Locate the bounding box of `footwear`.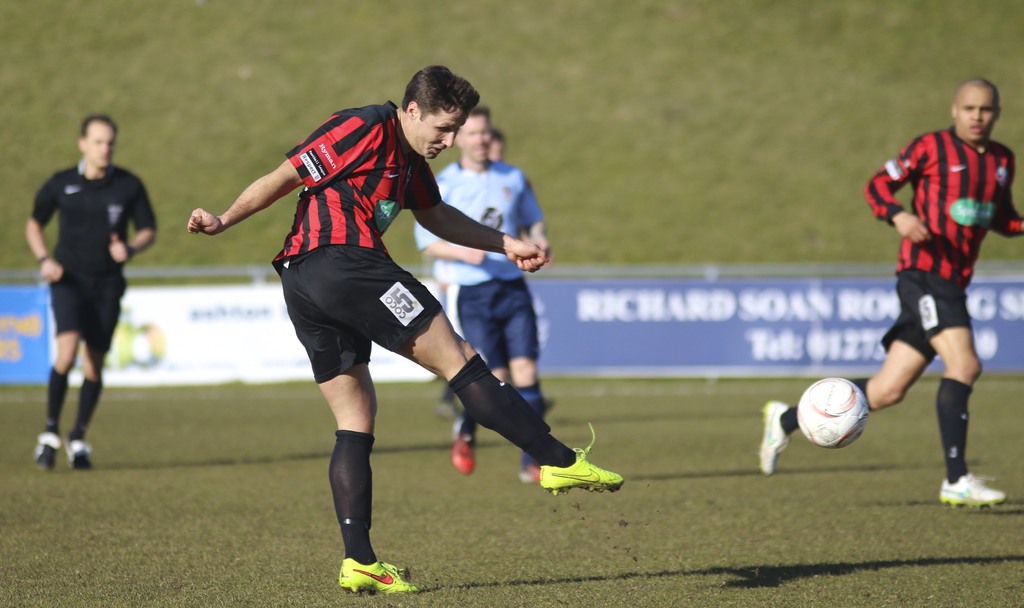
Bounding box: <box>452,427,481,477</box>.
